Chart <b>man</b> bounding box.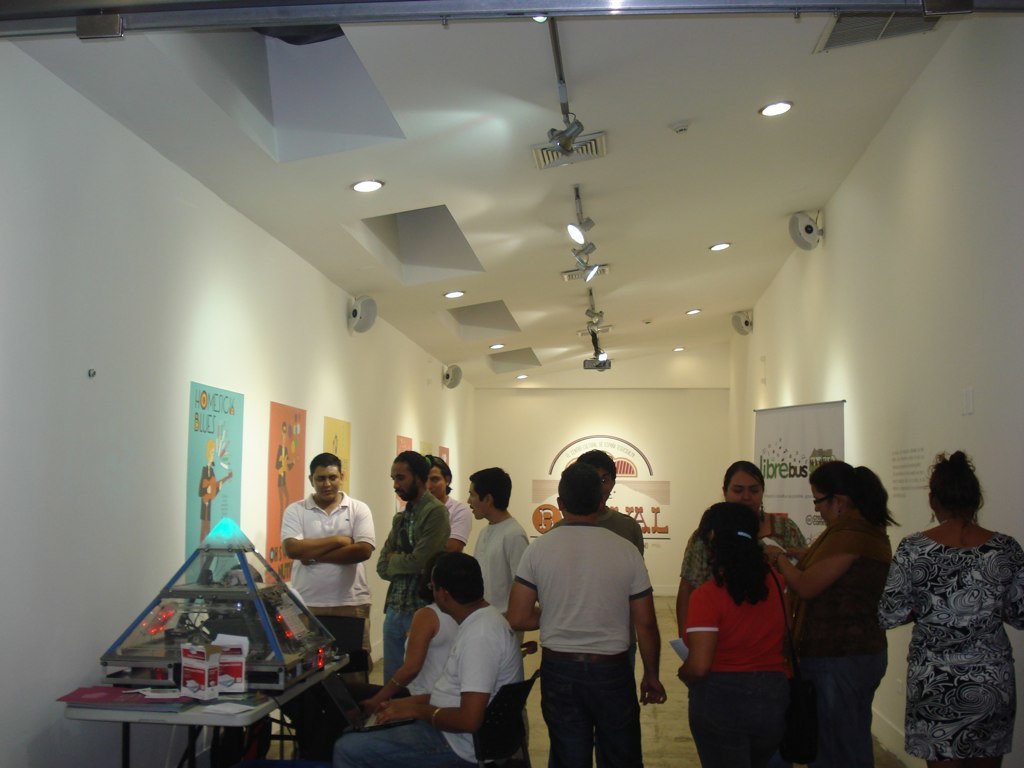
Charted: [507,459,672,767].
